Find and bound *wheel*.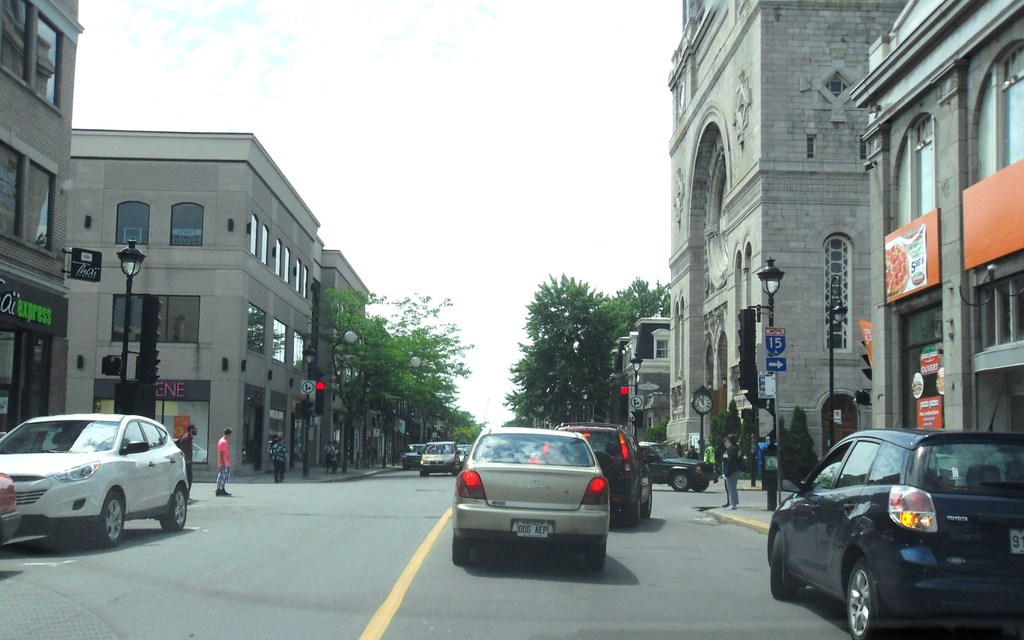
Bound: 845,559,881,639.
